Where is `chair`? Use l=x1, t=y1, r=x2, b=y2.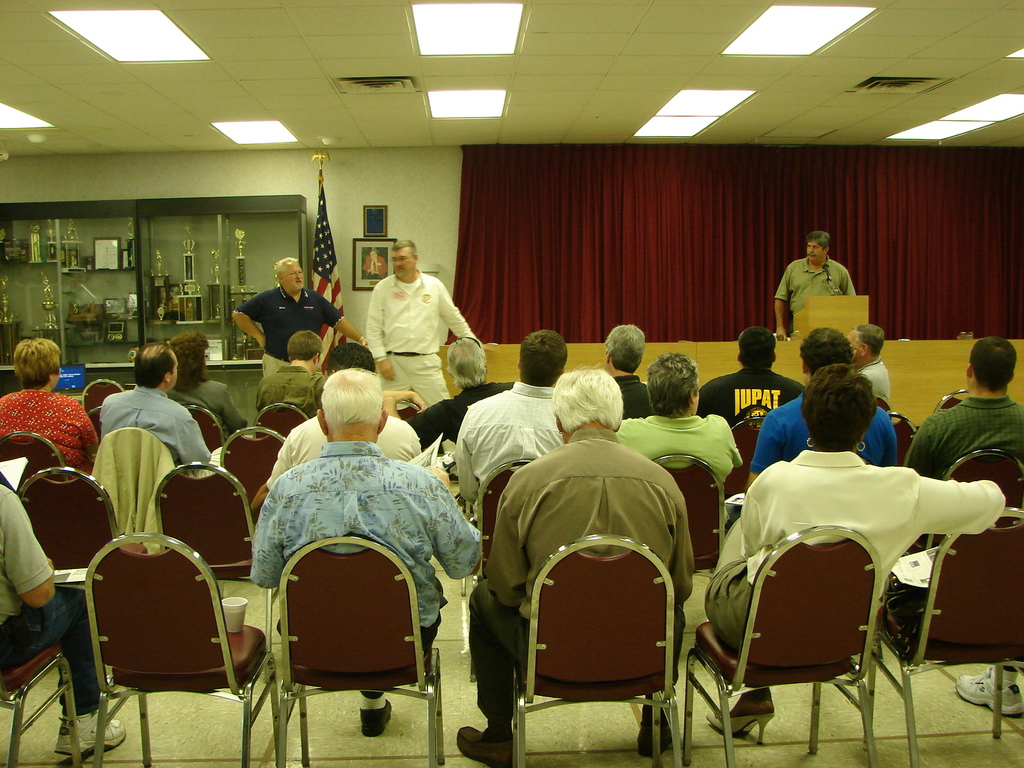
l=81, t=531, r=278, b=767.
